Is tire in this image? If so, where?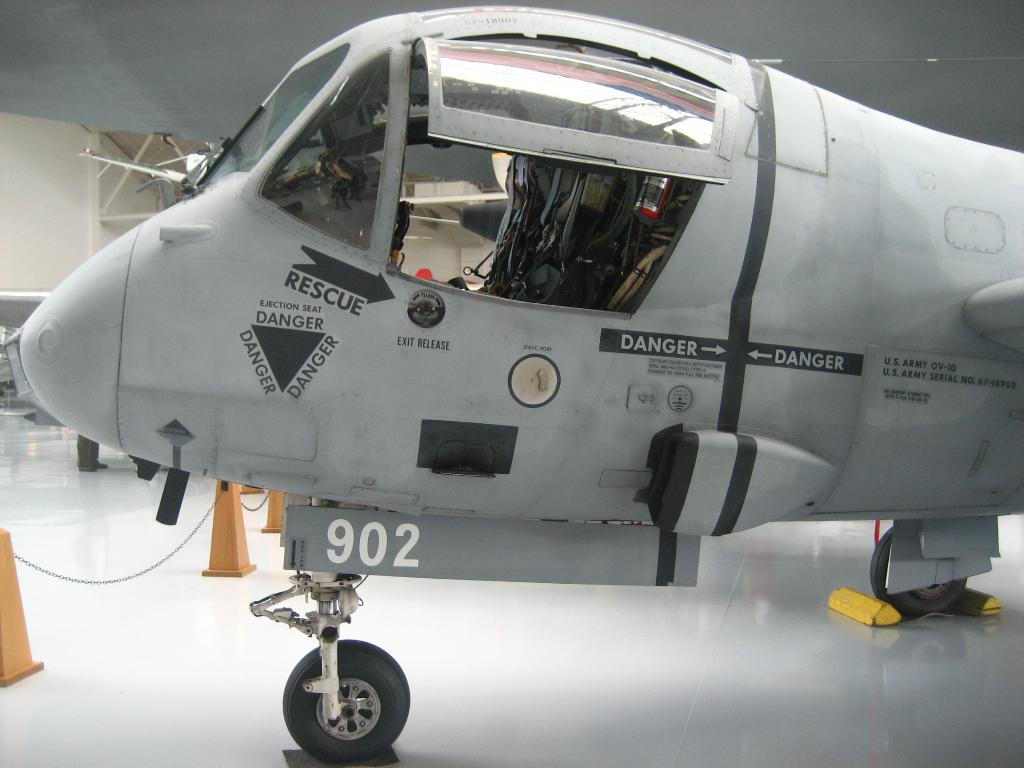
Yes, at crop(870, 527, 968, 614).
